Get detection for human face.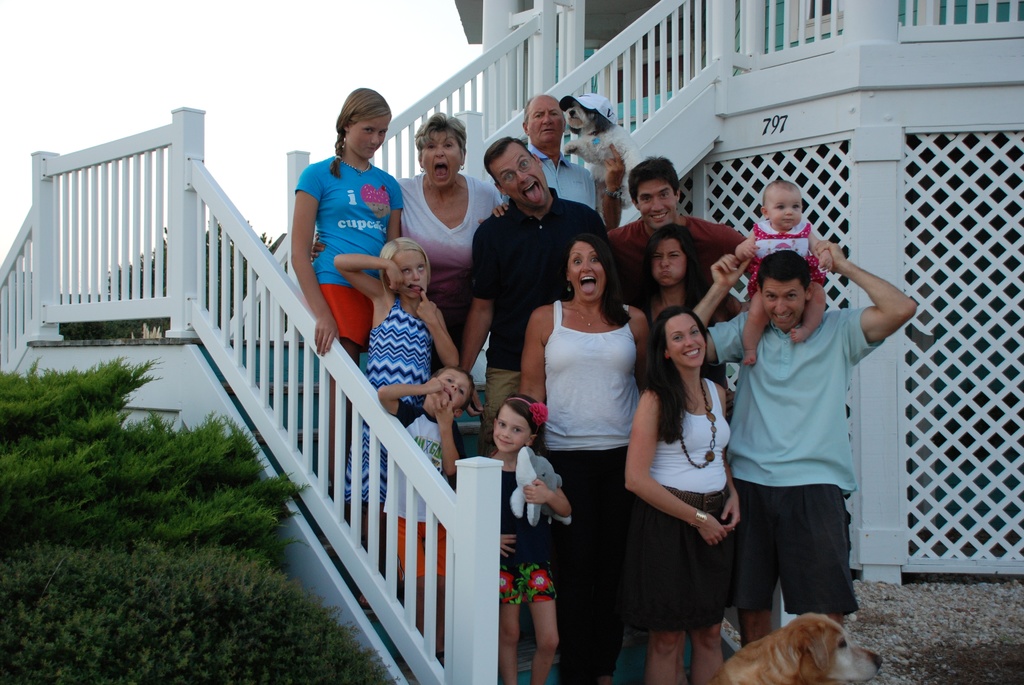
Detection: (767,189,803,230).
